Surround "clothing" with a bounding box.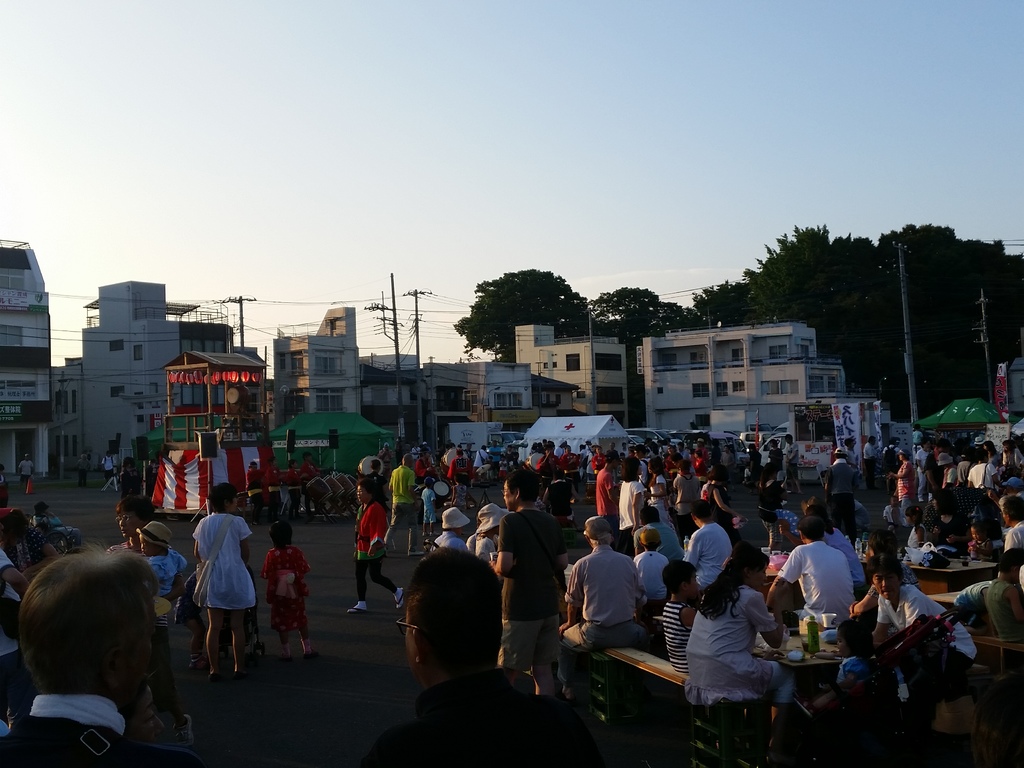
BBox(984, 574, 1023, 647).
